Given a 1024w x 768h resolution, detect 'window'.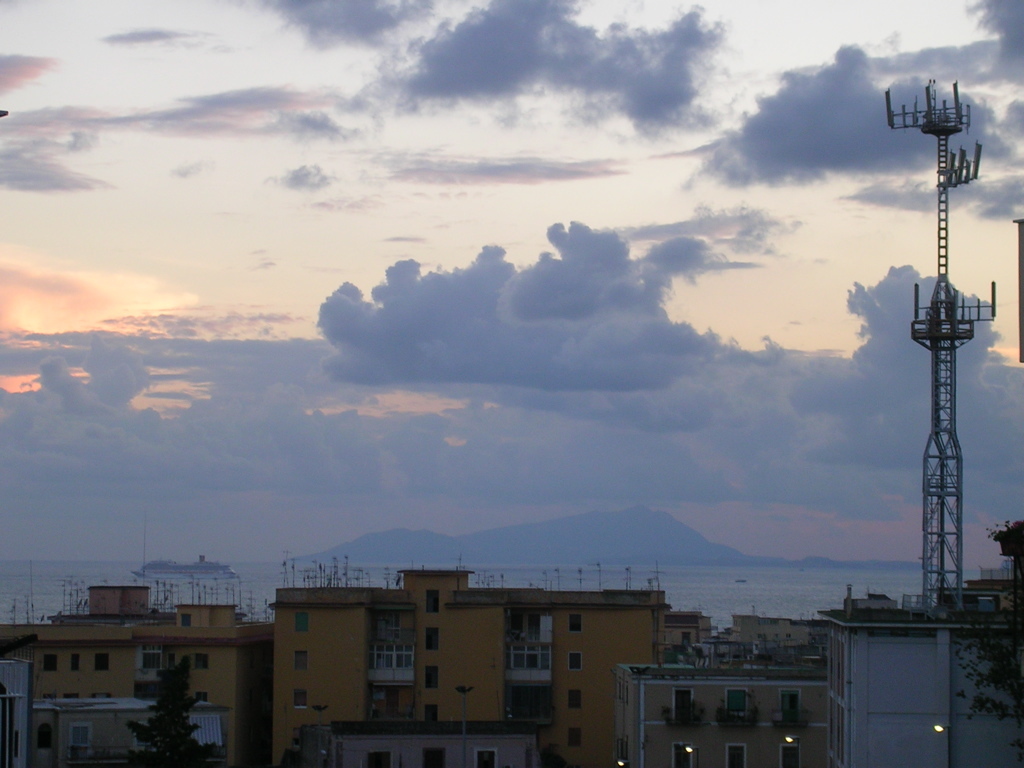
[x1=426, y1=629, x2=437, y2=651].
